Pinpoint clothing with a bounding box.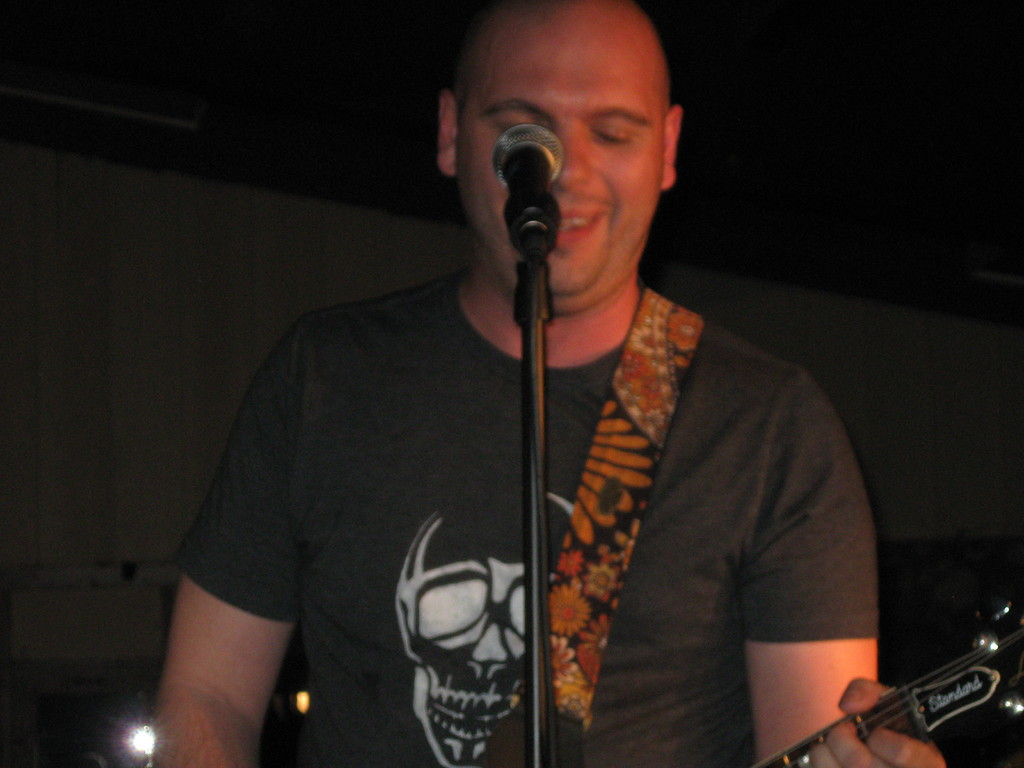
163/257/882/765.
